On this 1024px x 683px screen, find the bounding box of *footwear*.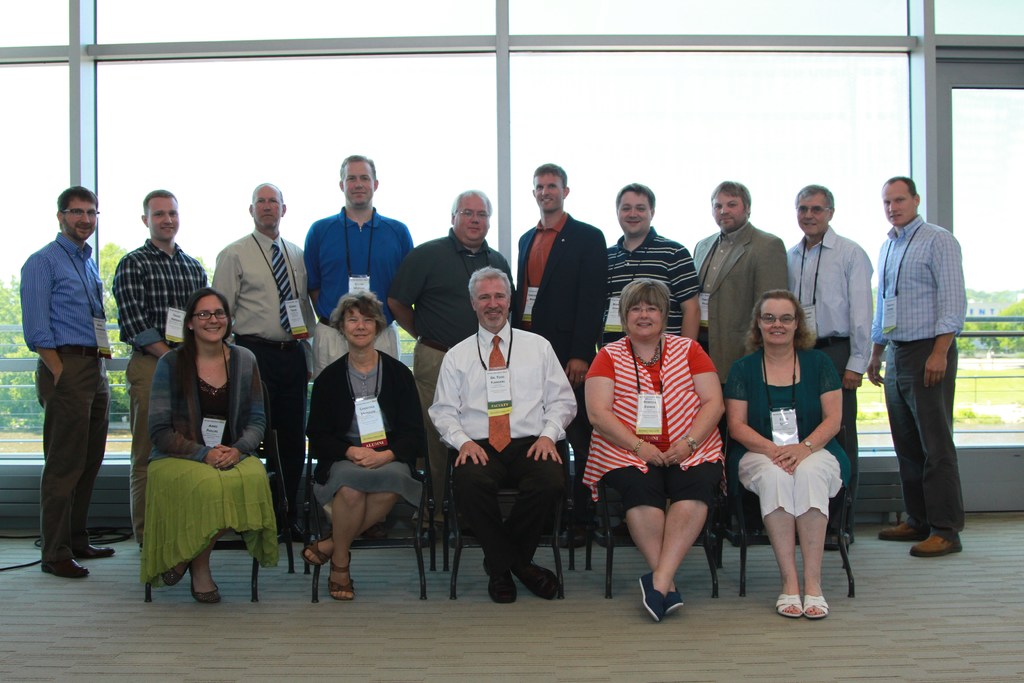
Bounding box: bbox(669, 586, 684, 614).
